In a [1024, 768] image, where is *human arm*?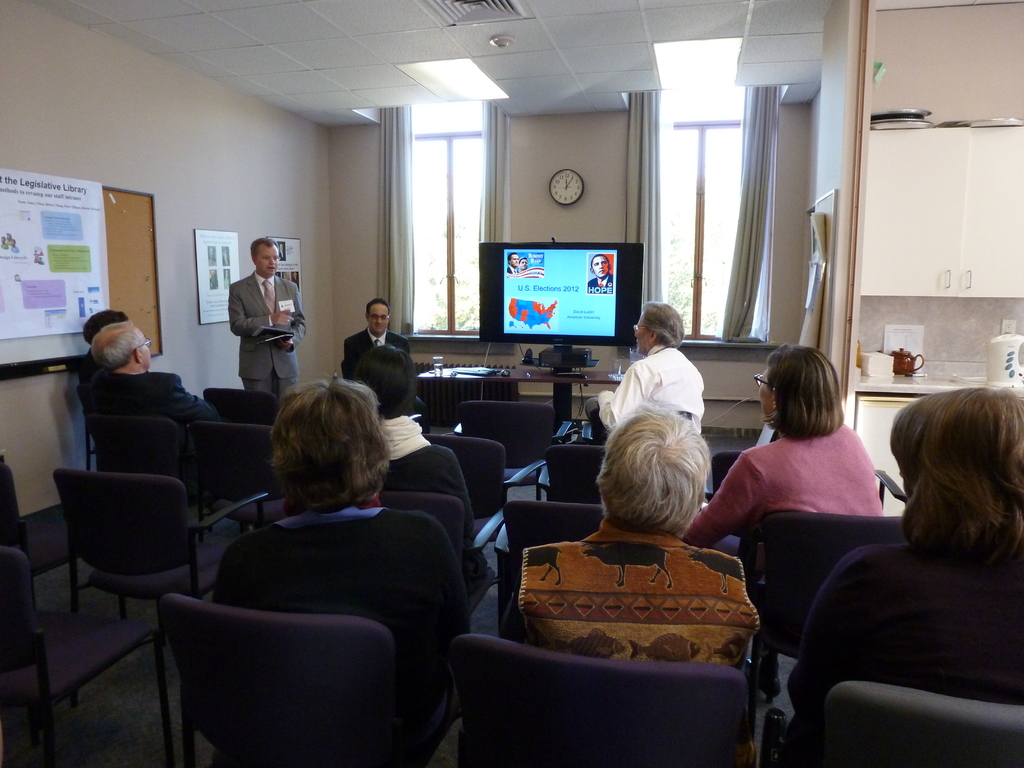
(left=689, top=457, right=761, bottom=550).
